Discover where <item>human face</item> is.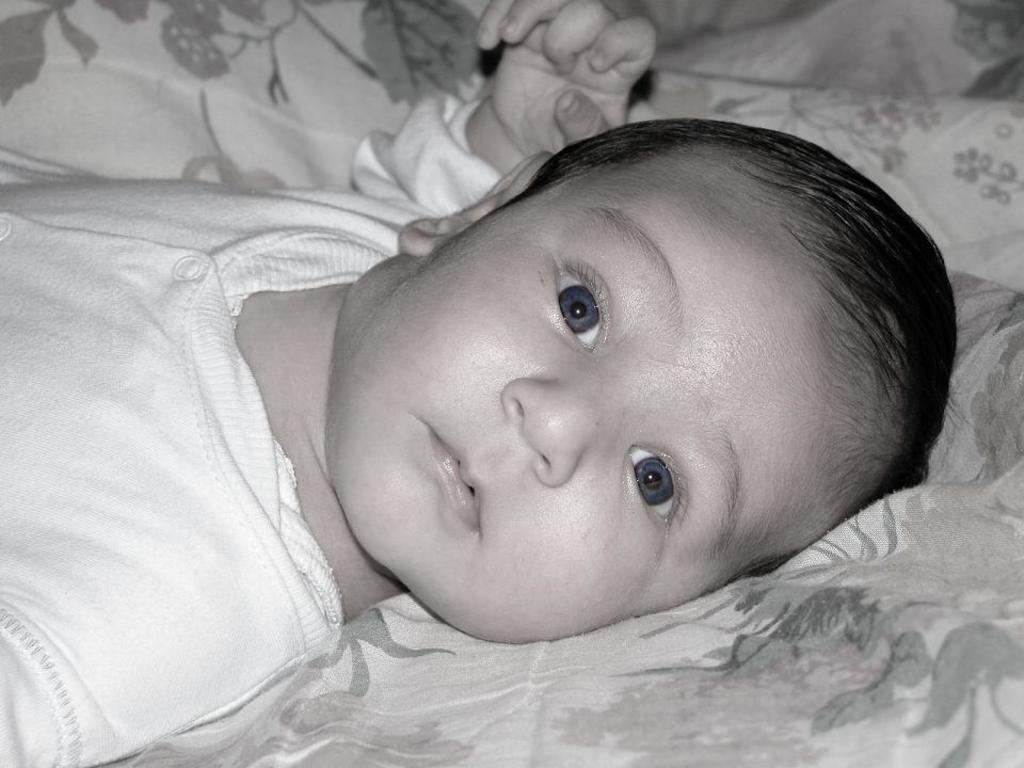
Discovered at [336, 150, 906, 643].
